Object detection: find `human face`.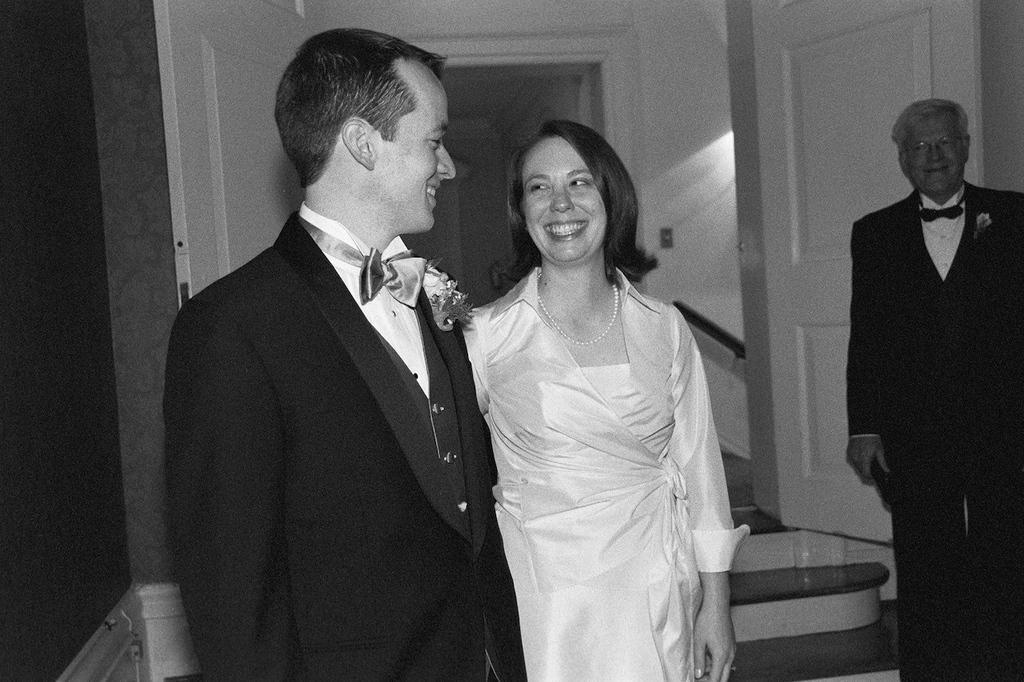
<bbox>377, 78, 466, 225</bbox>.
